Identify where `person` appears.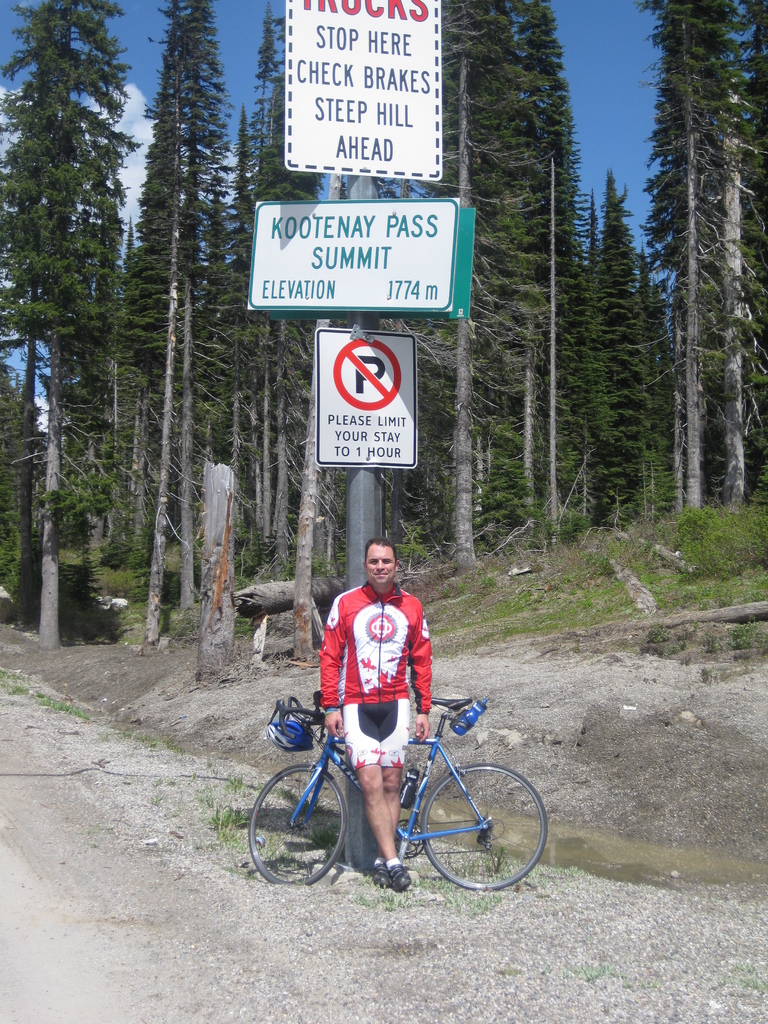
Appears at bbox(314, 522, 445, 890).
